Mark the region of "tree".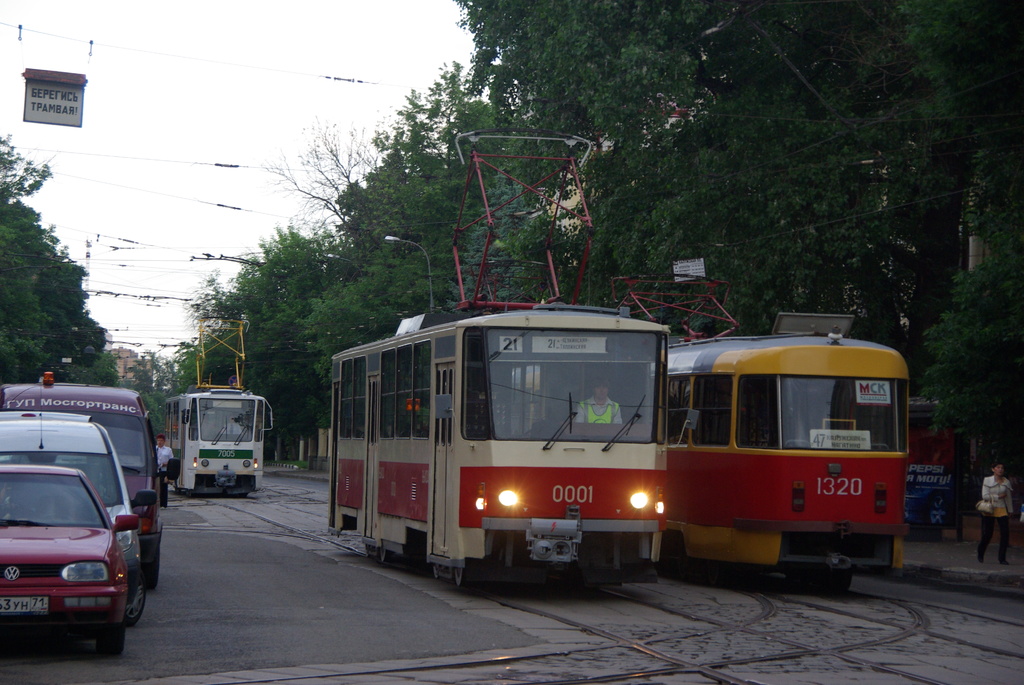
Region: pyautogui.locateOnScreen(387, 56, 538, 313).
